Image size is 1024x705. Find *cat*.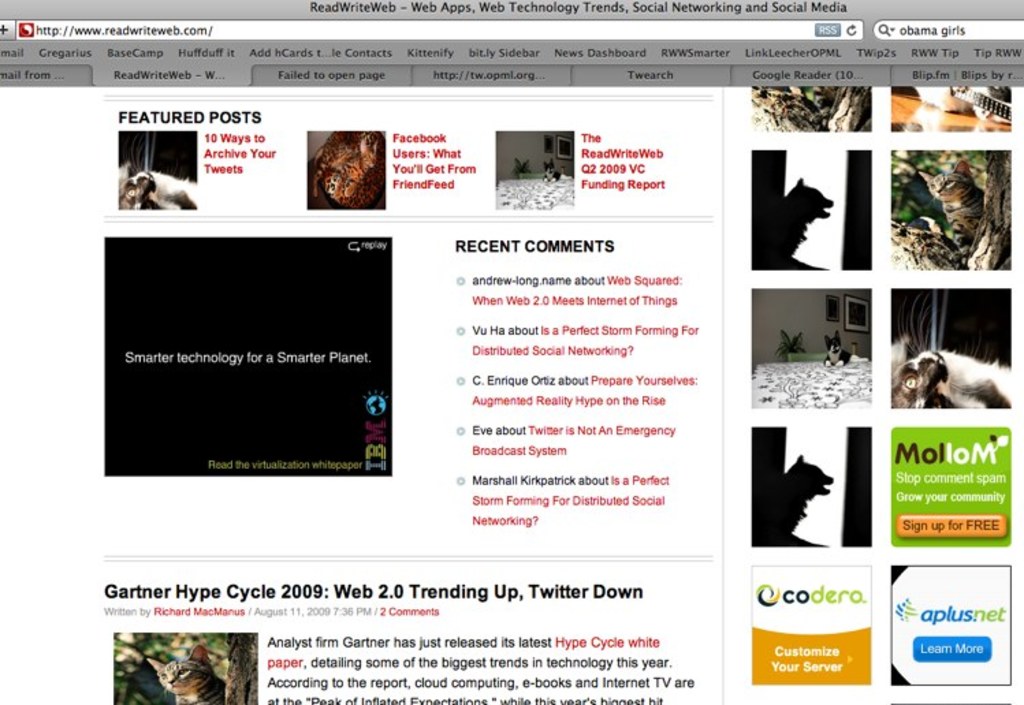
pyautogui.locateOnScreen(890, 296, 1008, 409).
